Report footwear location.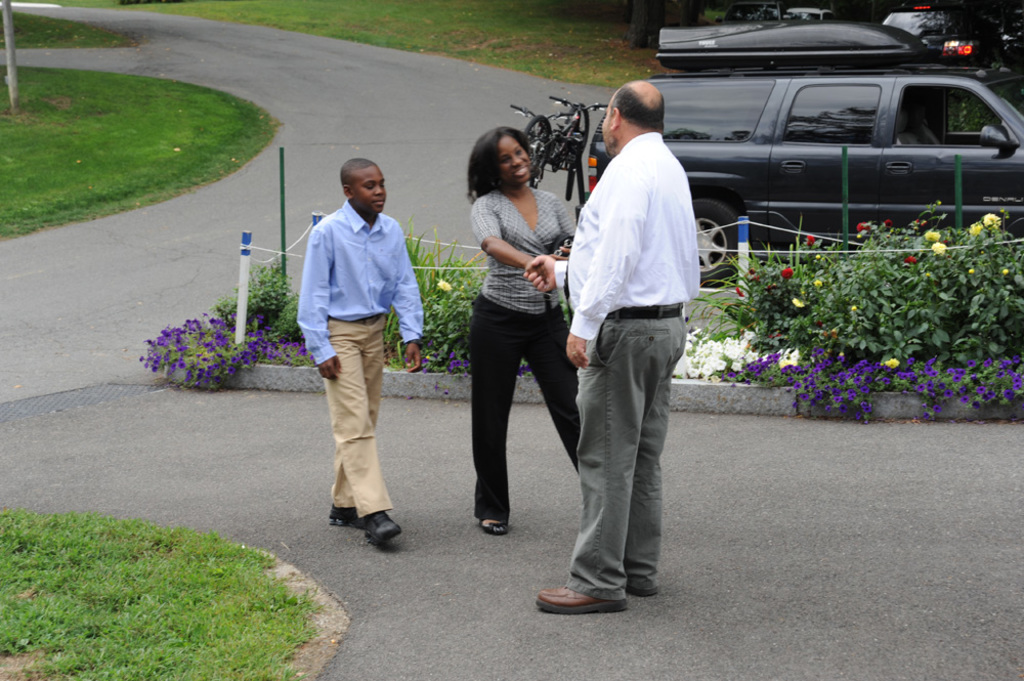
Report: 475:516:506:531.
